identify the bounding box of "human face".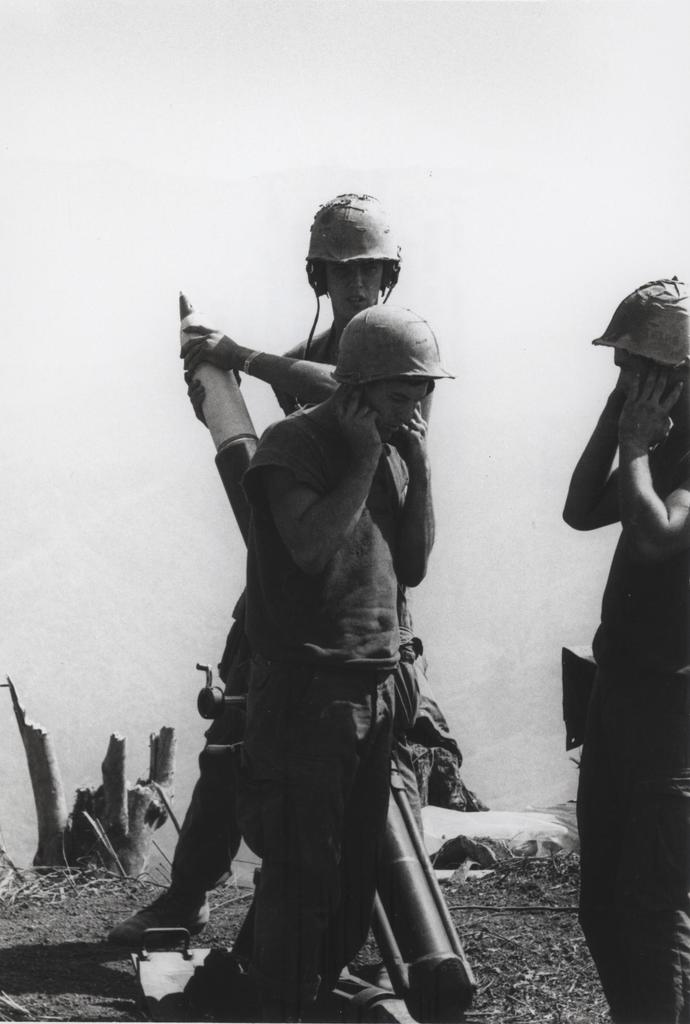
[left=619, top=348, right=668, bottom=395].
